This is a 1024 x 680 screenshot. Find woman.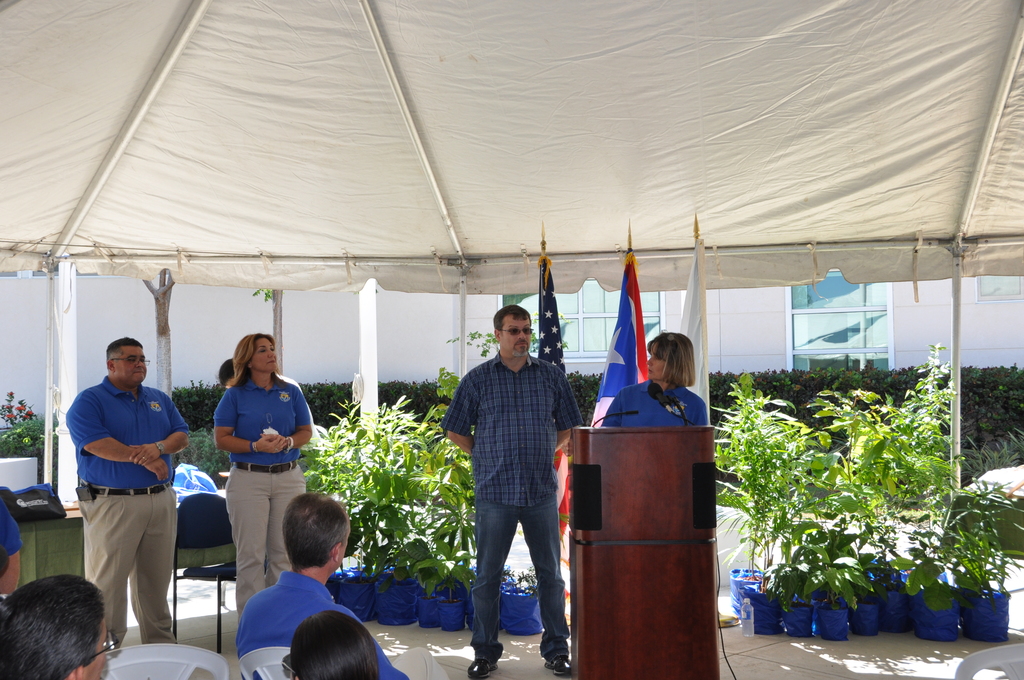
Bounding box: x1=602, y1=323, x2=701, y2=423.
